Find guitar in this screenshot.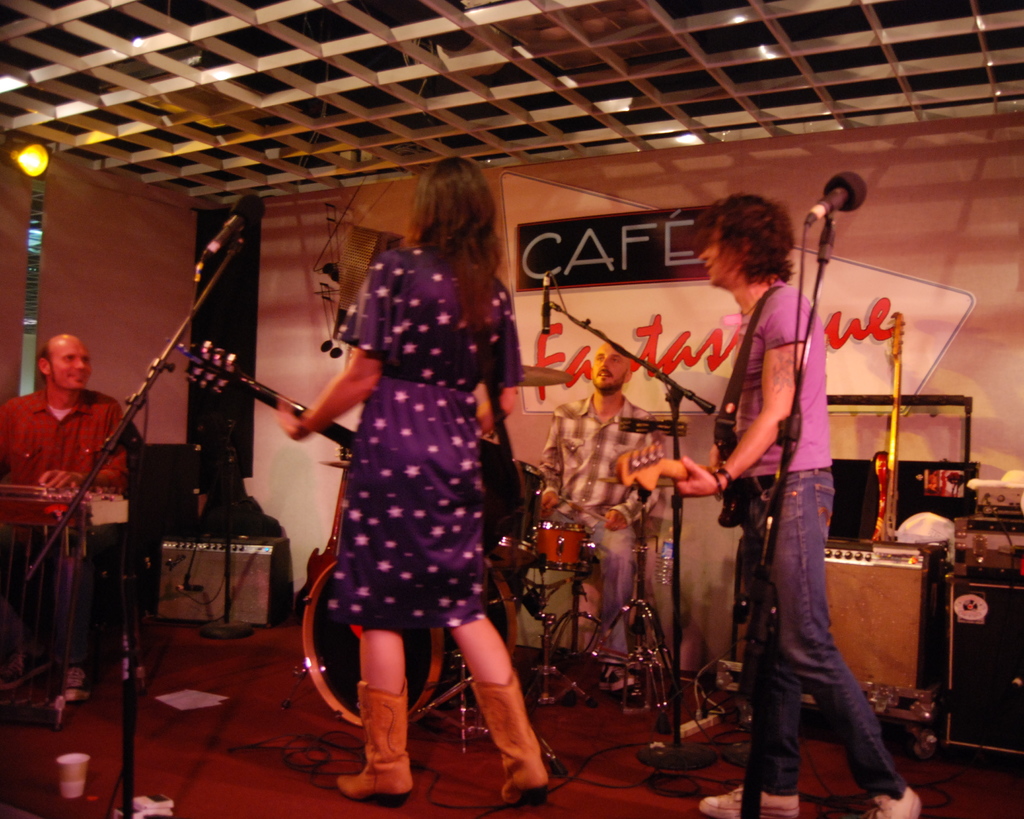
The bounding box for guitar is {"left": 179, "top": 334, "right": 546, "bottom": 574}.
